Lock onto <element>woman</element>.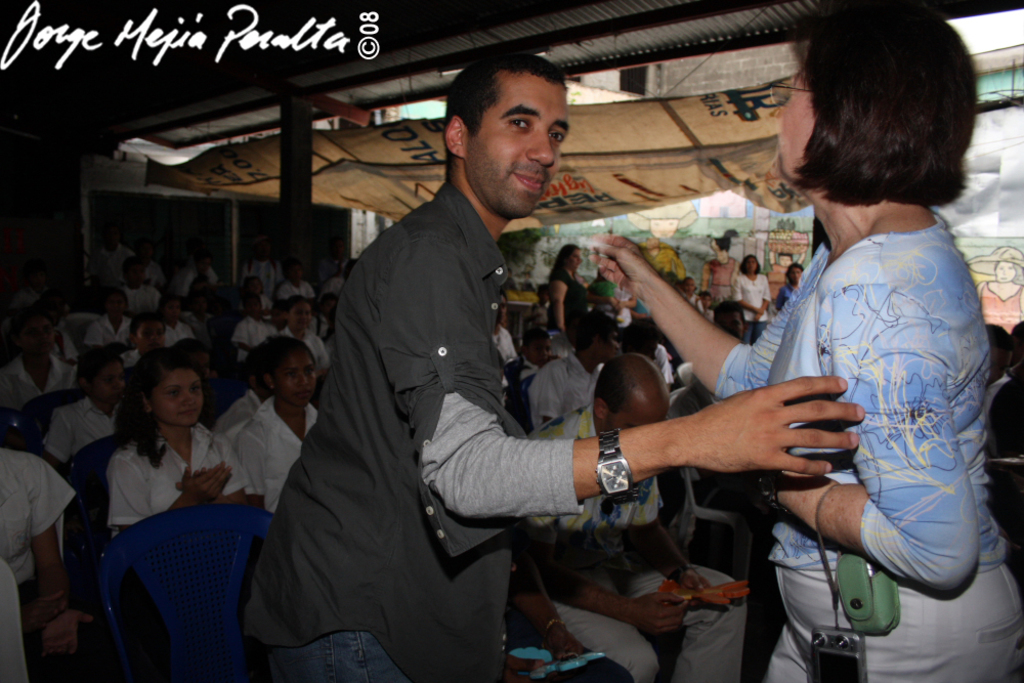
Locked: <bbox>545, 241, 590, 357</bbox>.
